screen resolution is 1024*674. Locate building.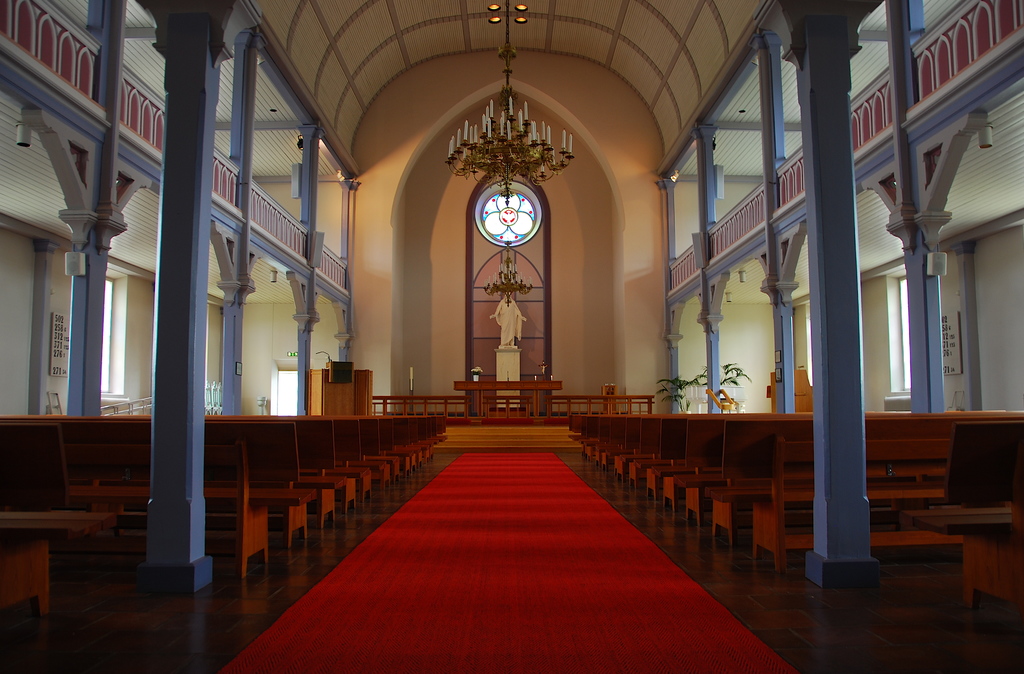
select_region(0, 0, 1023, 673).
